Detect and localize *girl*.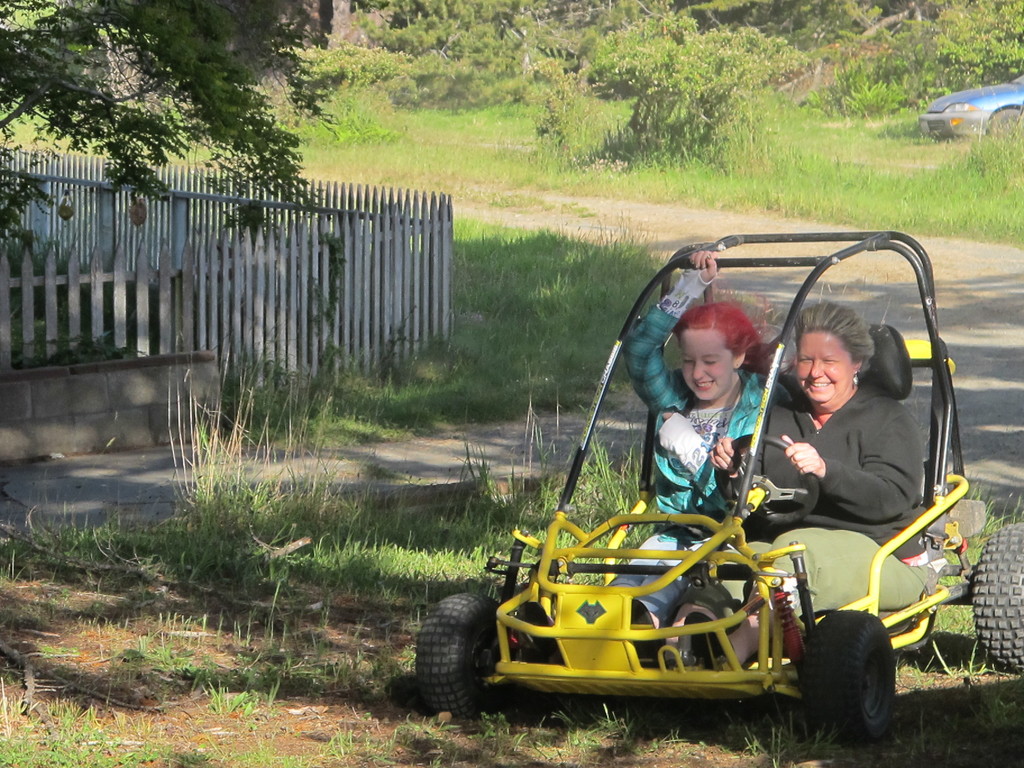
Localized at locate(599, 247, 790, 648).
